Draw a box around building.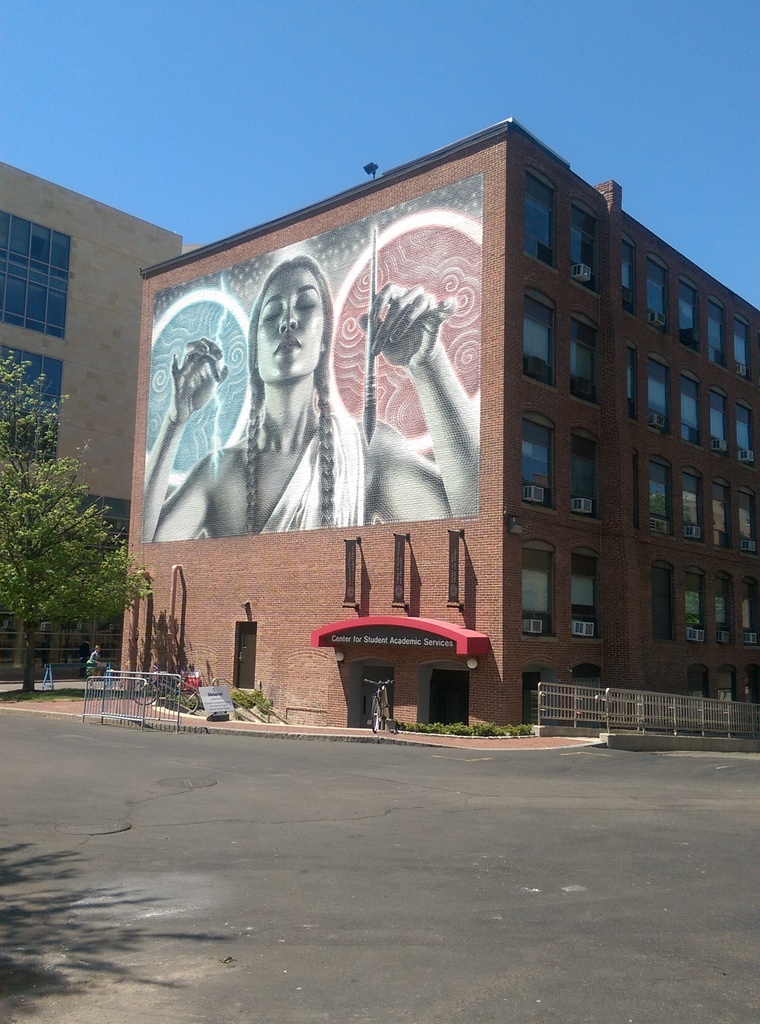
{"x1": 0, "y1": 154, "x2": 180, "y2": 637}.
